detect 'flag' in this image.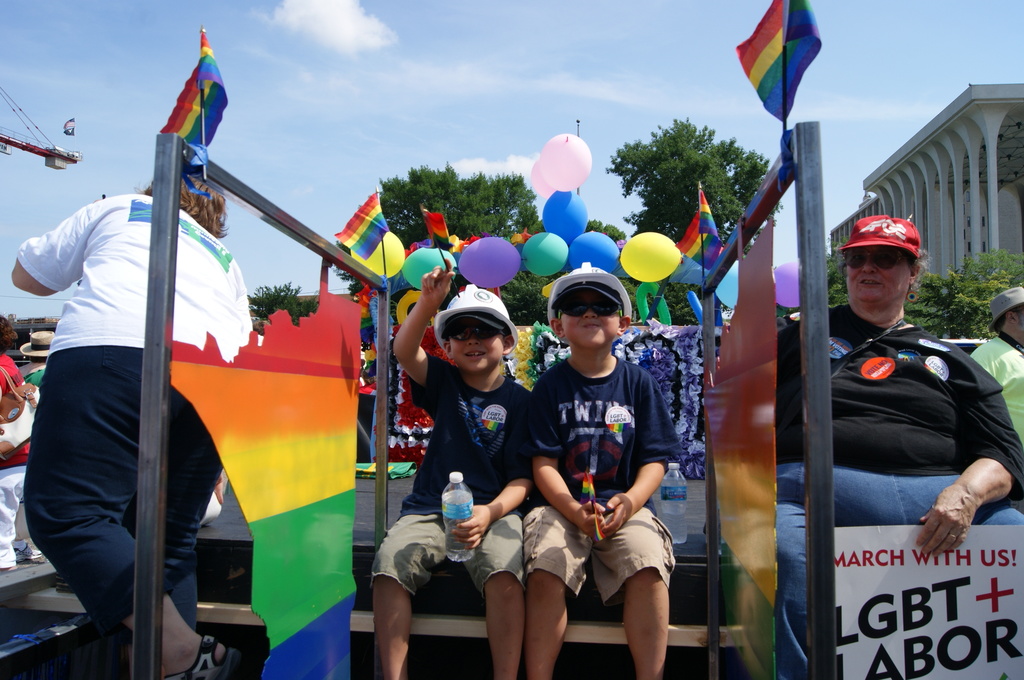
Detection: pyautogui.locateOnScreen(739, 5, 824, 129).
